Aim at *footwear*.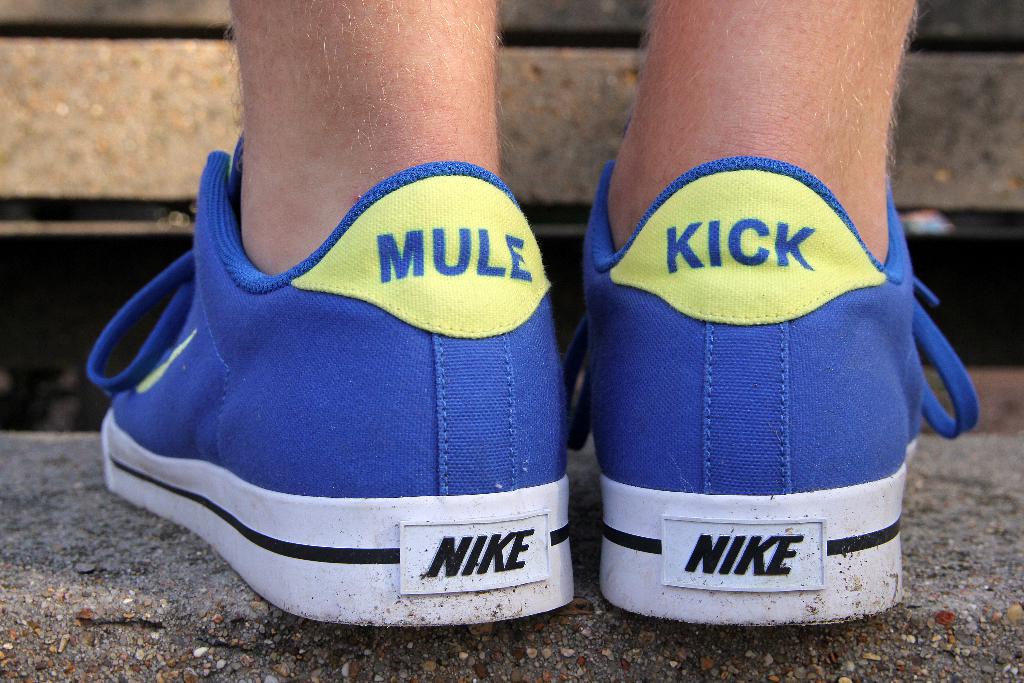
Aimed at <bbox>557, 147, 984, 637</bbox>.
